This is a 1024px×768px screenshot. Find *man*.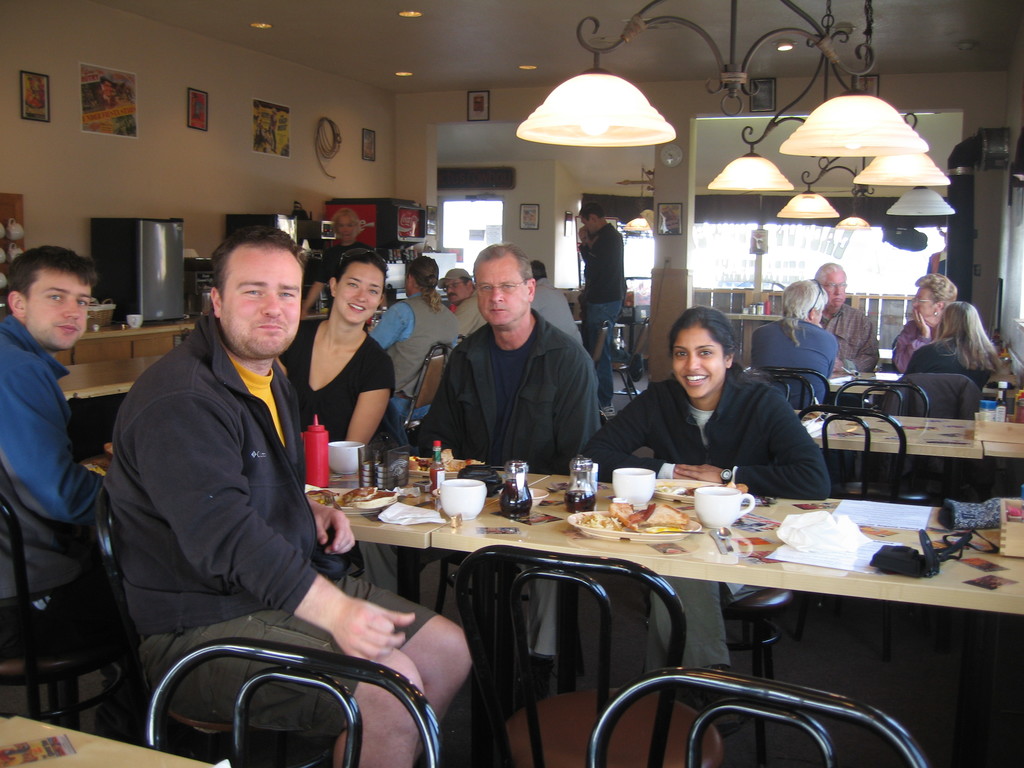
Bounding box: 0,248,155,745.
